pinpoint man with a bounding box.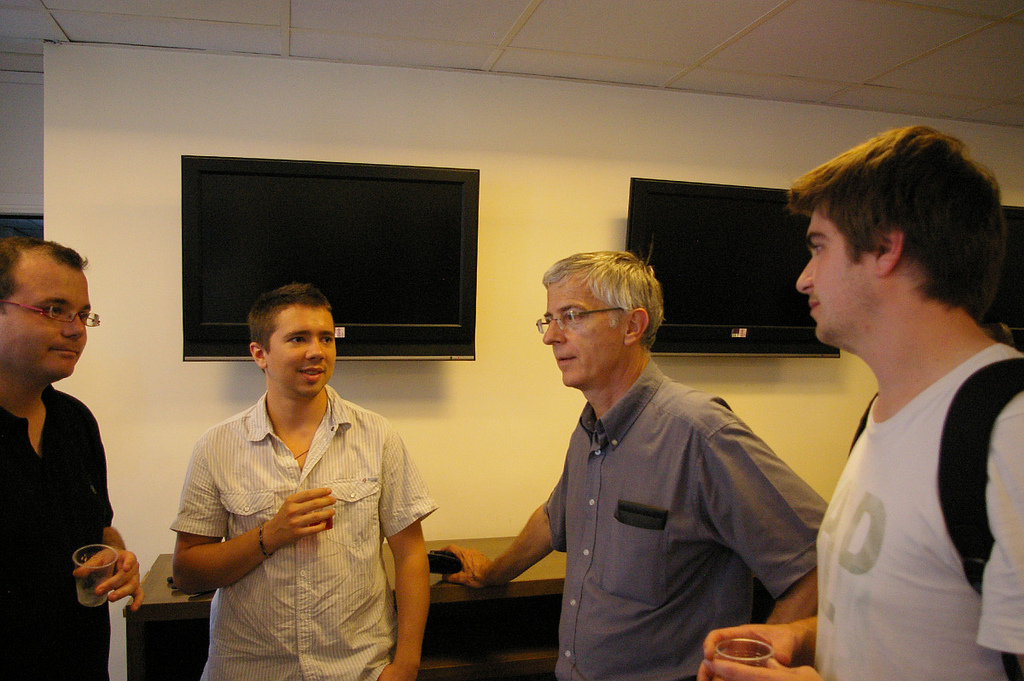
Rect(0, 238, 147, 680).
